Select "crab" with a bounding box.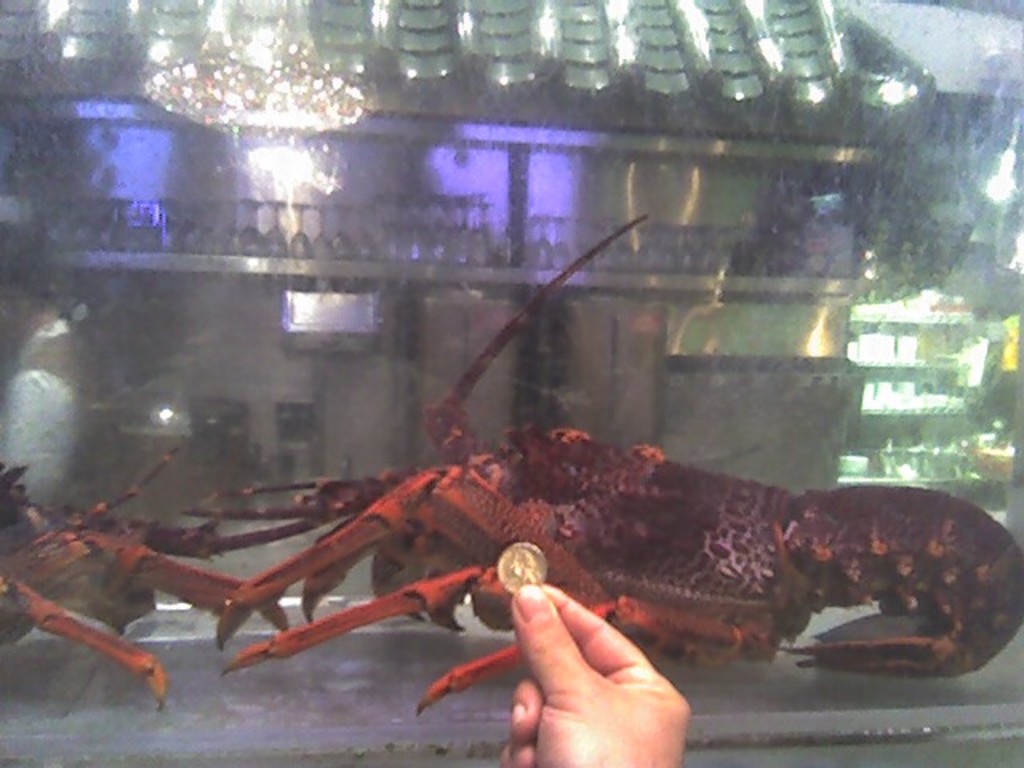
l=0, t=456, r=286, b=712.
